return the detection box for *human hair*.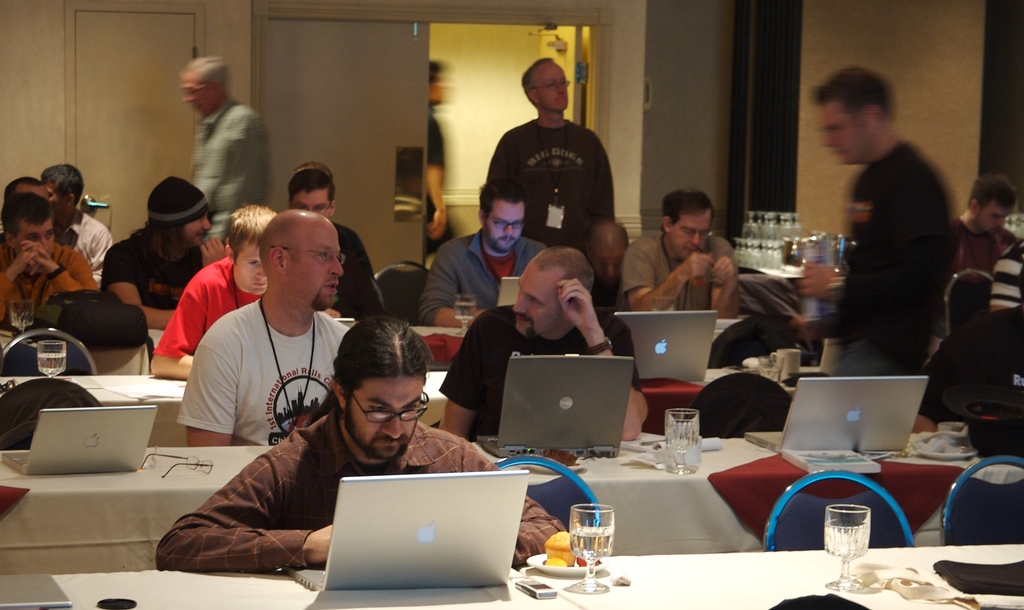
(187, 60, 227, 92).
